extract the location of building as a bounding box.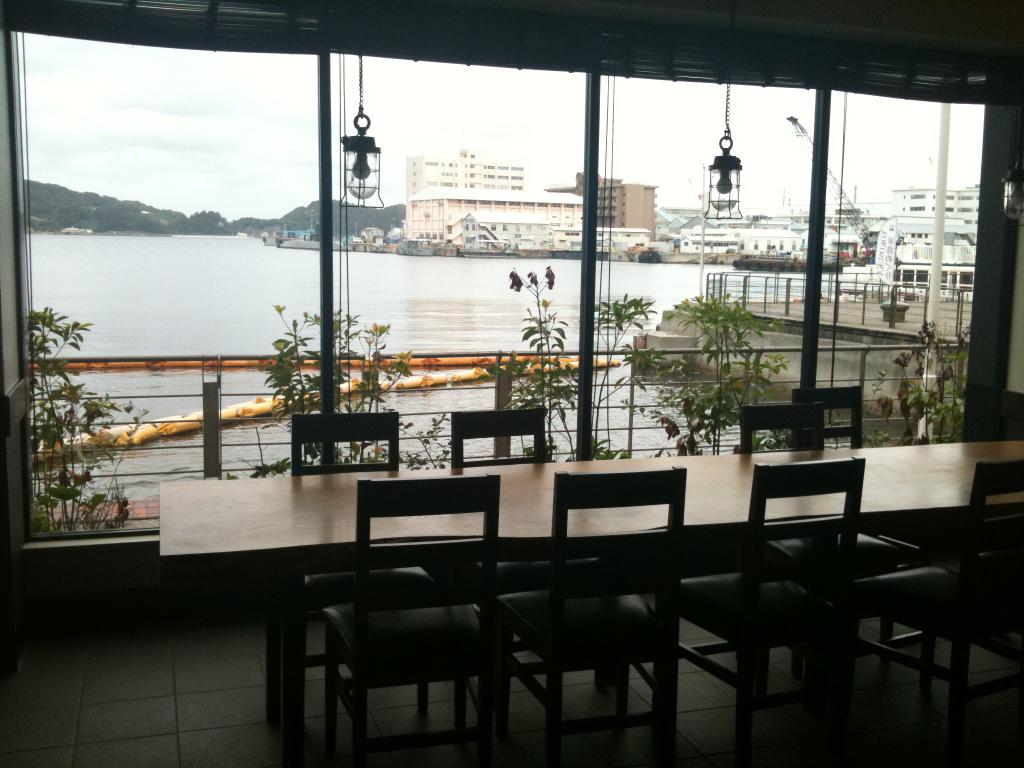
rect(0, 0, 1023, 767).
